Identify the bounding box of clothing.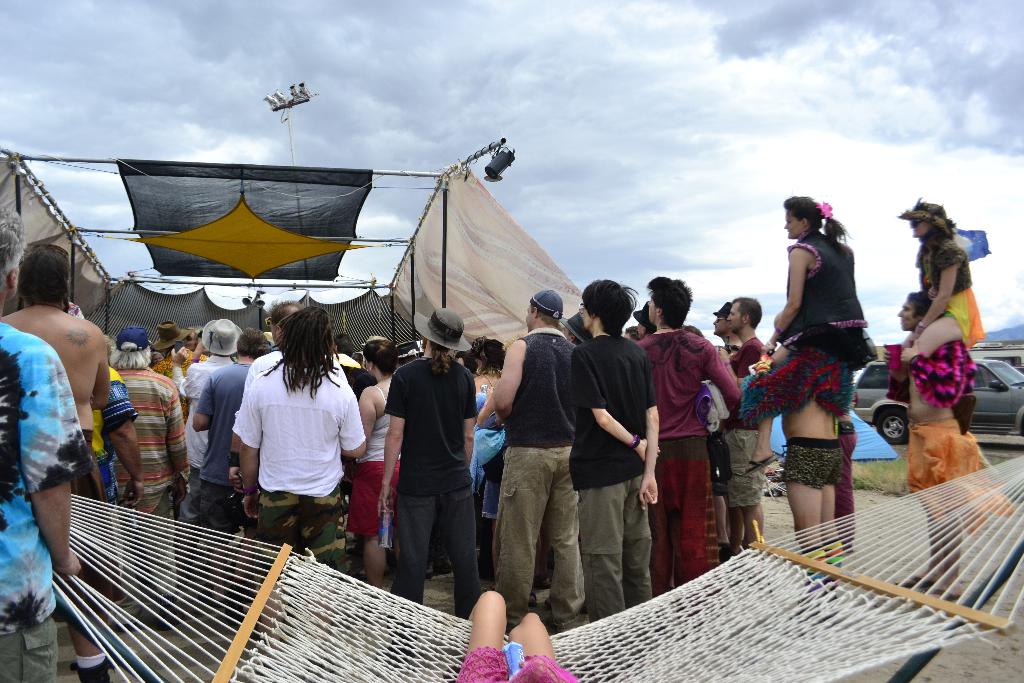
locate(228, 362, 366, 577).
